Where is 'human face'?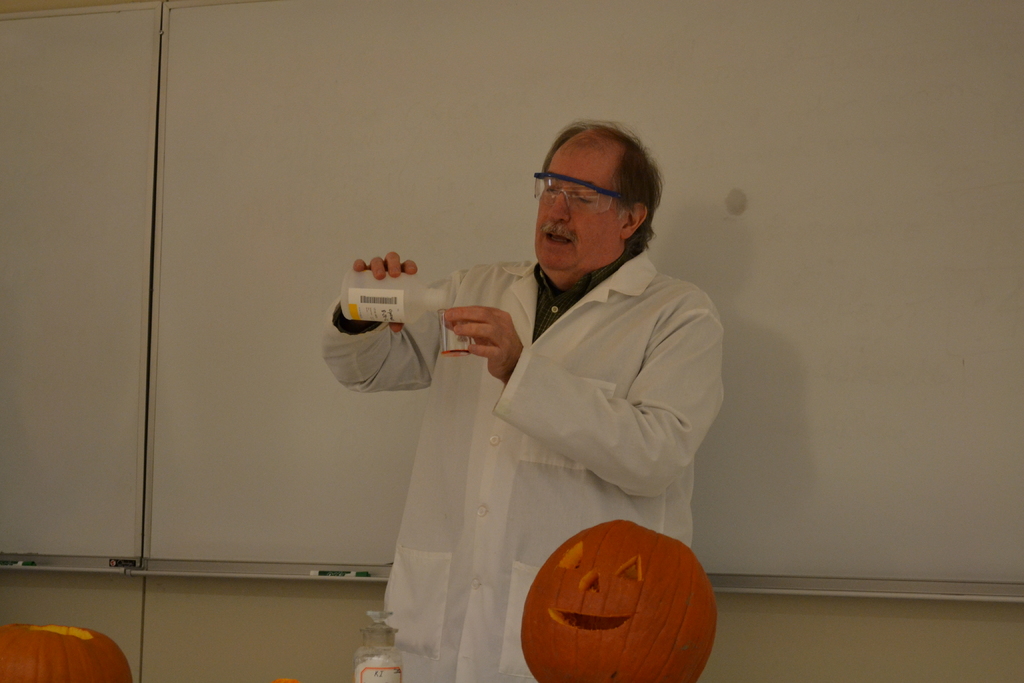
box=[536, 143, 627, 276].
